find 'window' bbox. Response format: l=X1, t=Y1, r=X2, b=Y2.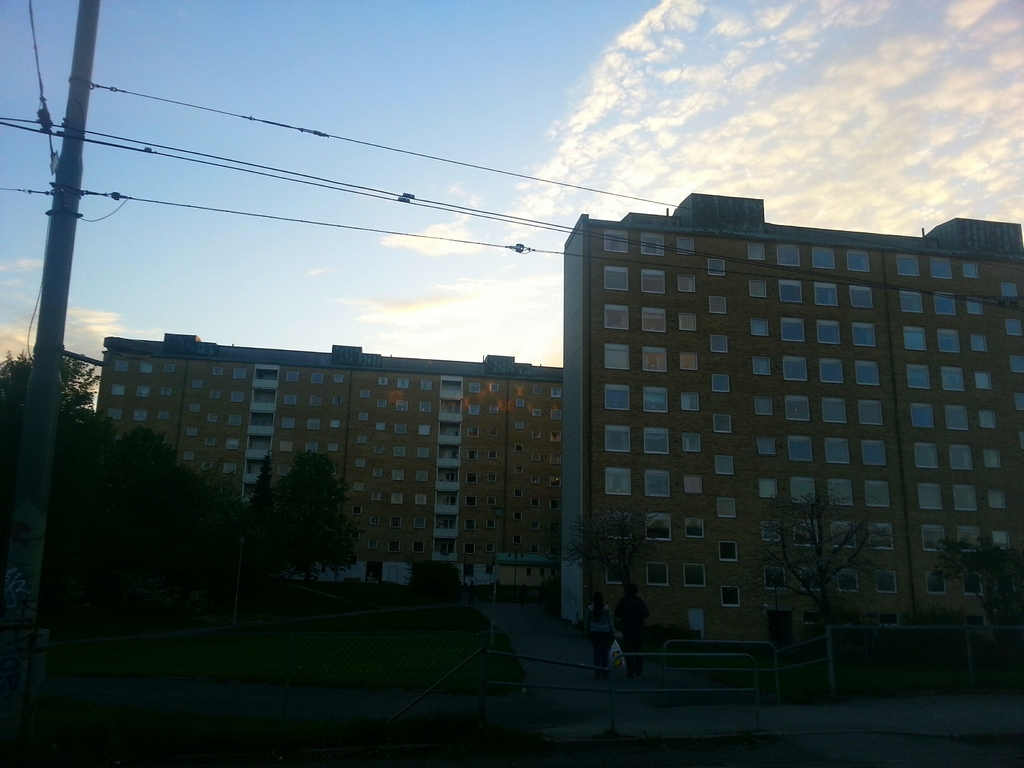
l=779, t=280, r=802, b=302.
